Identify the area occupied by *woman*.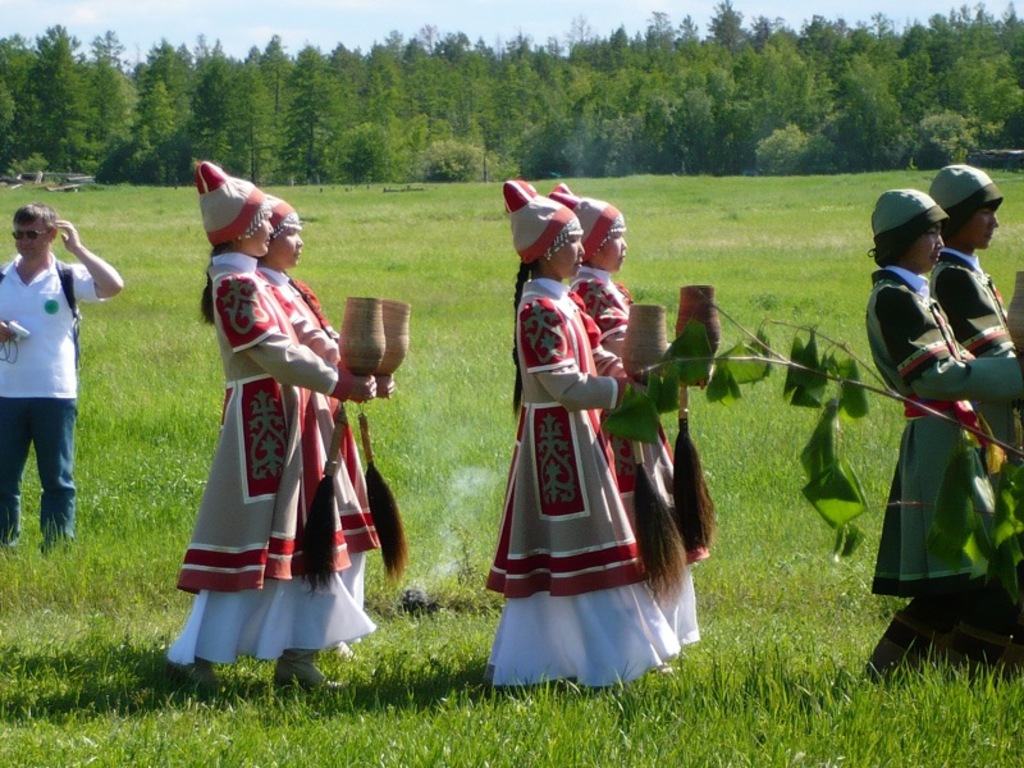
Area: {"left": 486, "top": 174, "right": 689, "bottom": 694}.
